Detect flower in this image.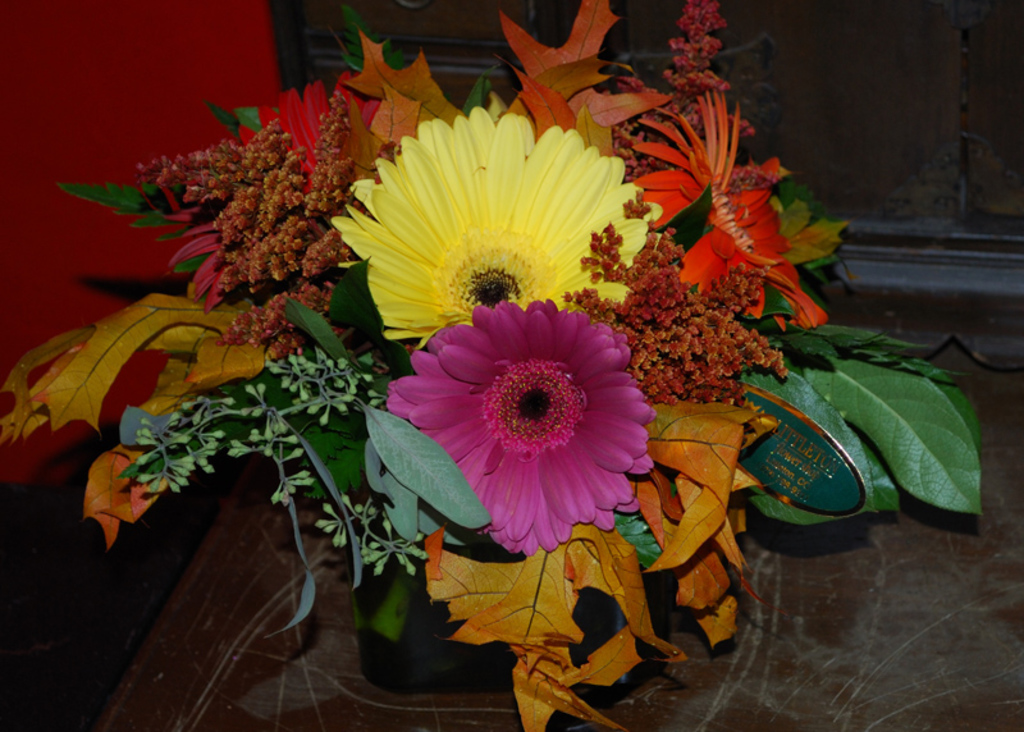
Detection: pyautogui.locateOnScreen(681, 104, 849, 322).
